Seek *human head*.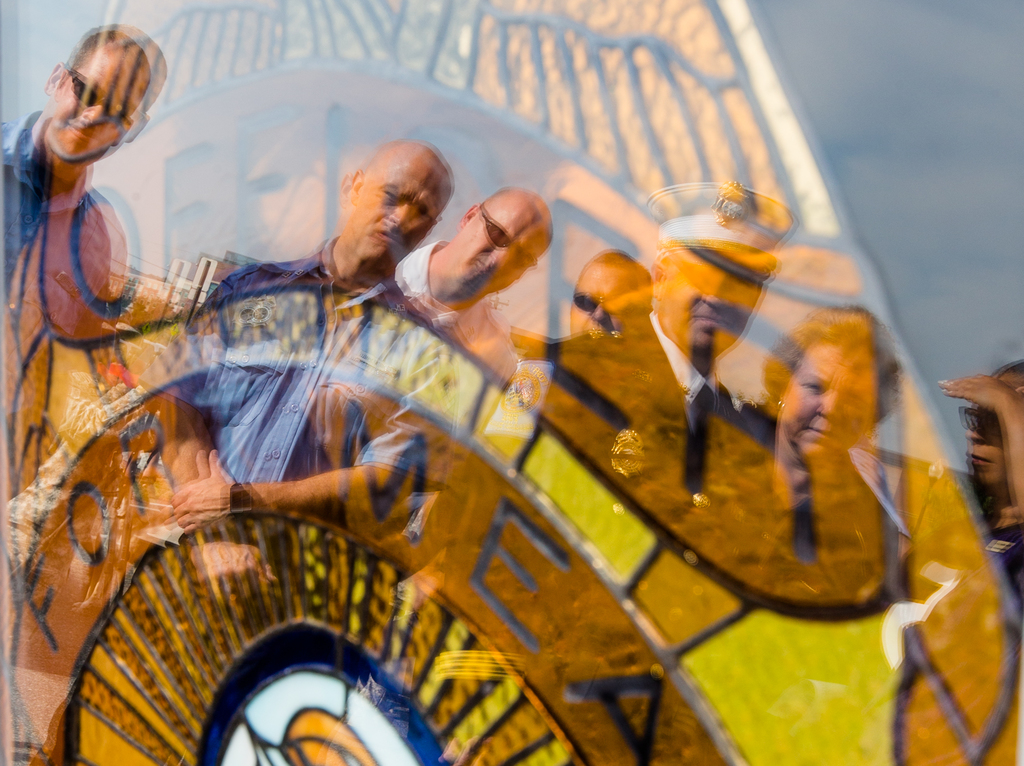
left=957, top=355, right=1023, bottom=502.
